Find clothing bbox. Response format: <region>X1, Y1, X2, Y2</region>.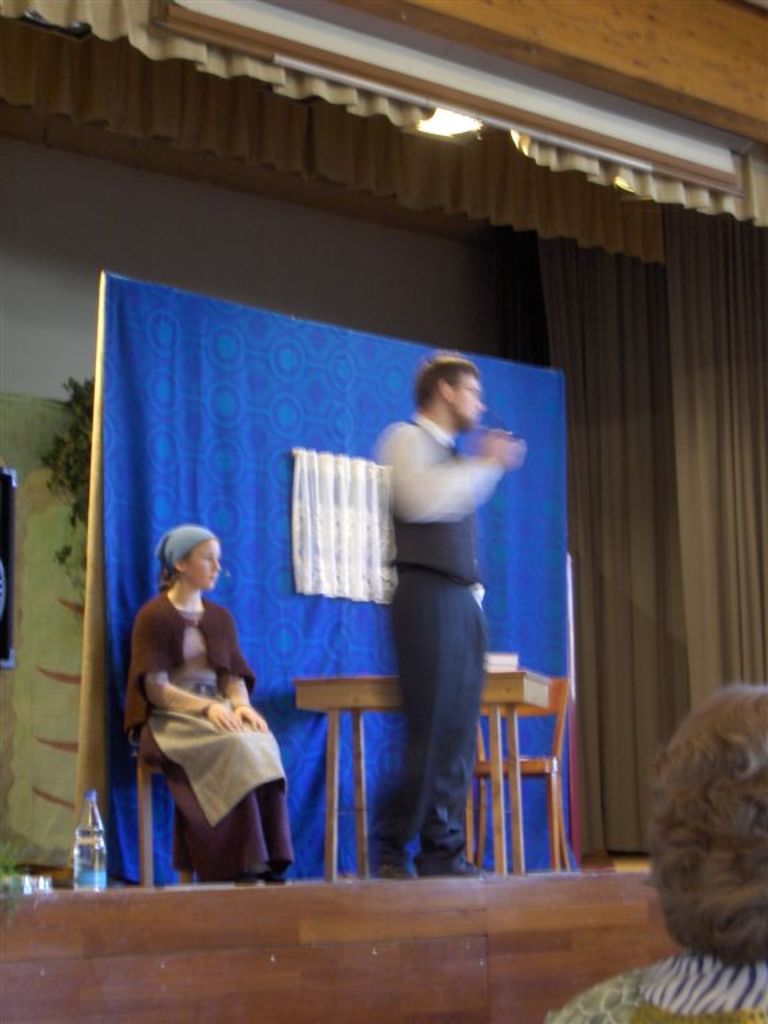
<region>364, 407, 516, 877</region>.
